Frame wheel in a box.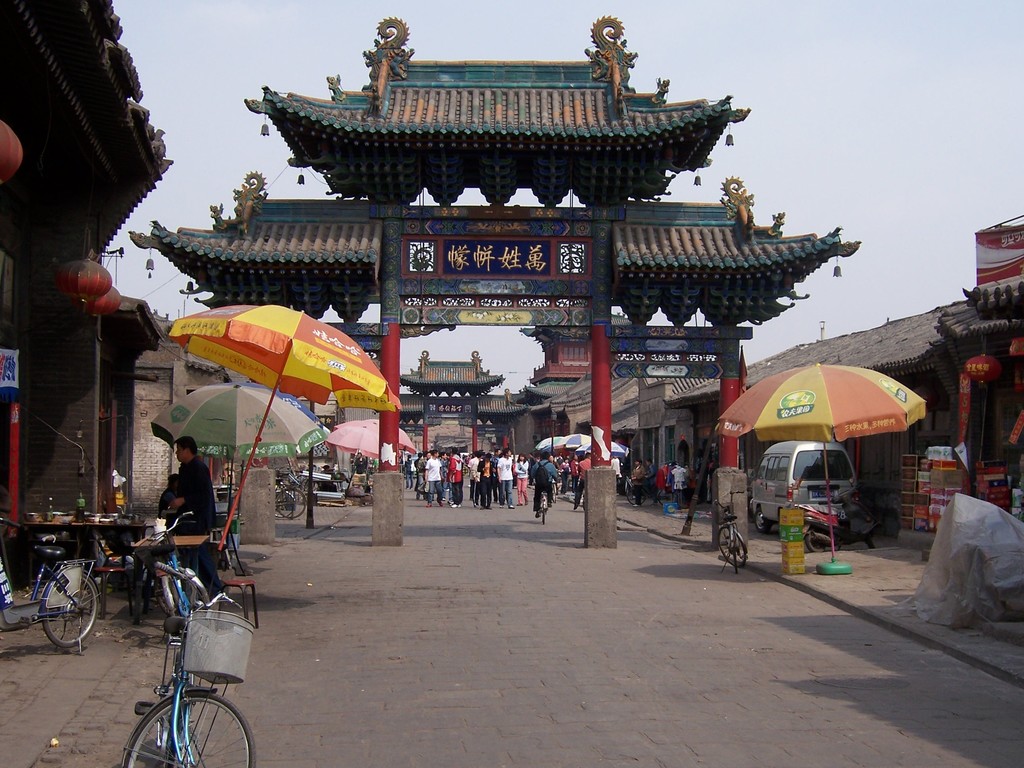
bbox(540, 508, 550, 526).
